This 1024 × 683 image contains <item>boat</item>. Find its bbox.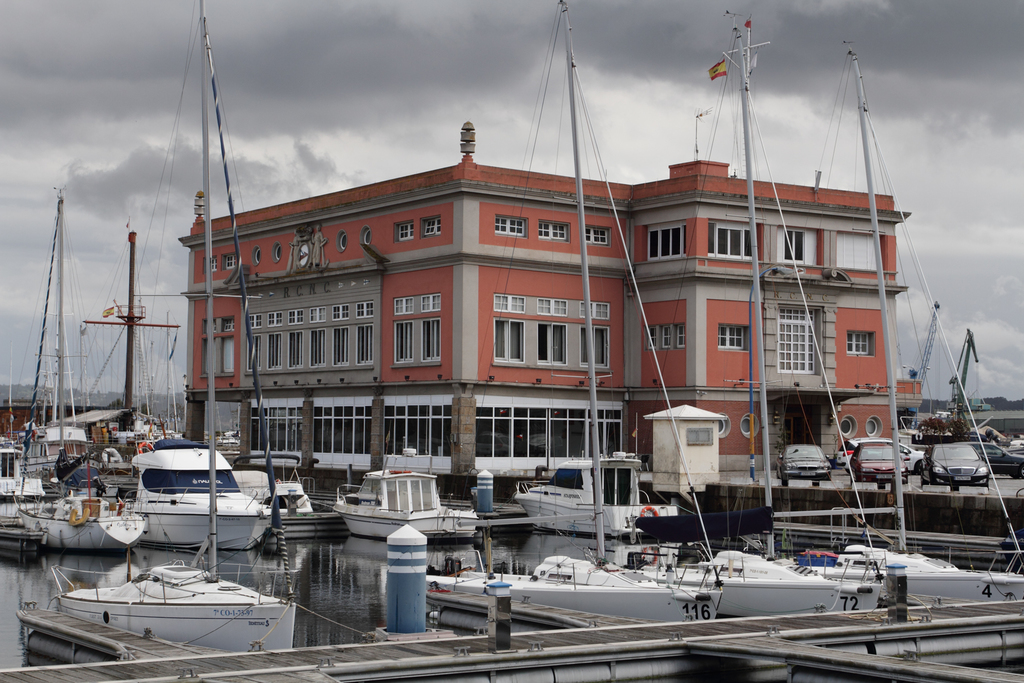
(61, 545, 295, 654).
